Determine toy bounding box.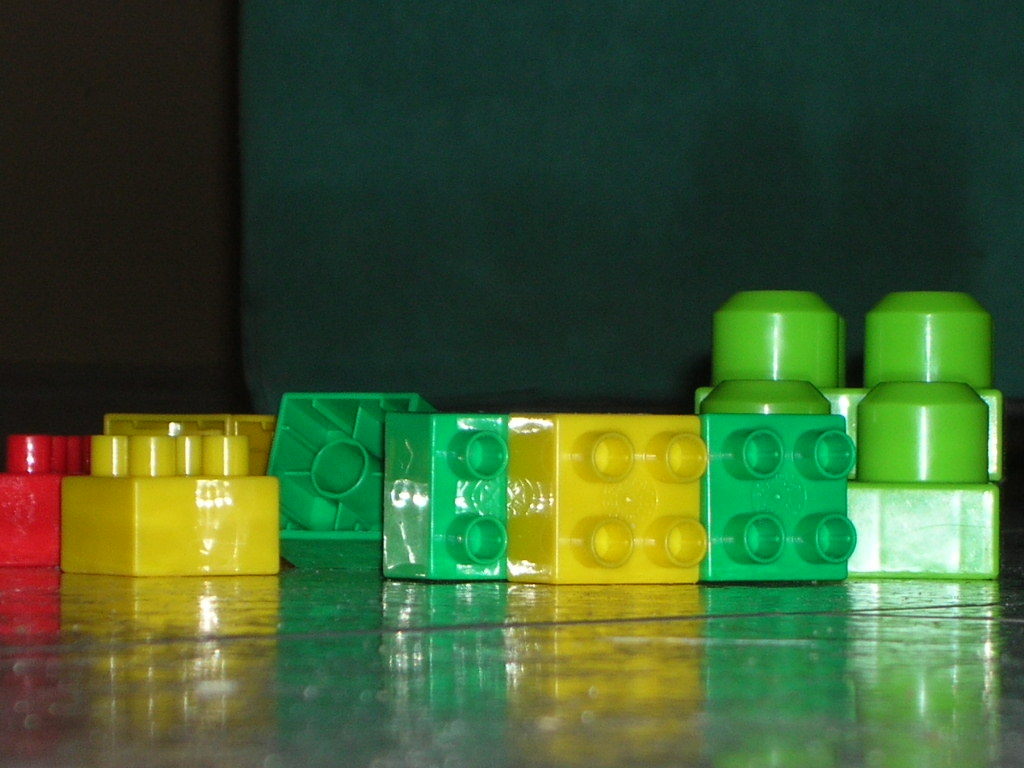
Determined: x1=112, y1=411, x2=279, y2=476.
